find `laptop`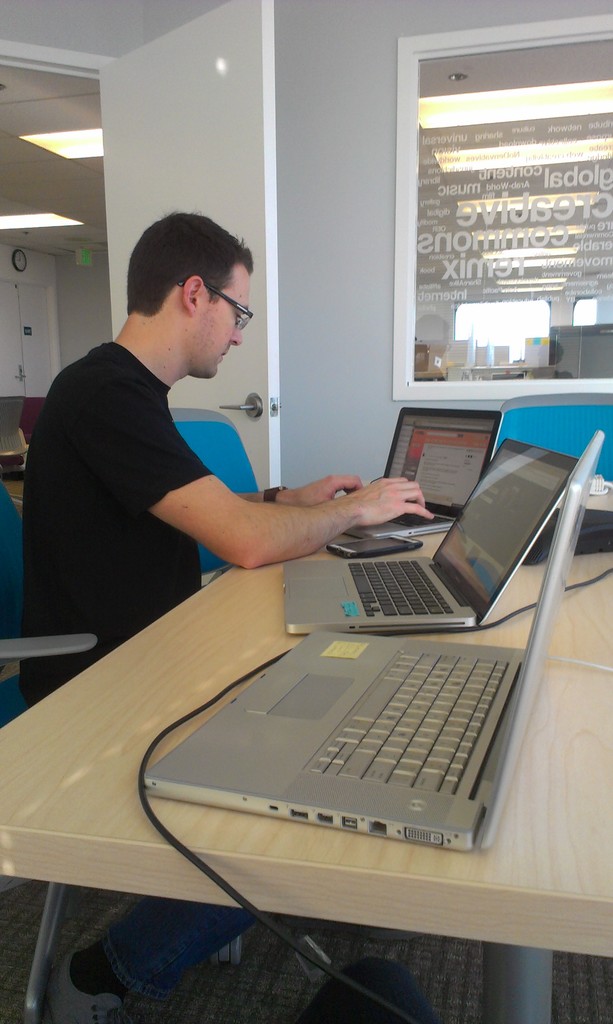
[left=143, top=432, right=607, bottom=854]
